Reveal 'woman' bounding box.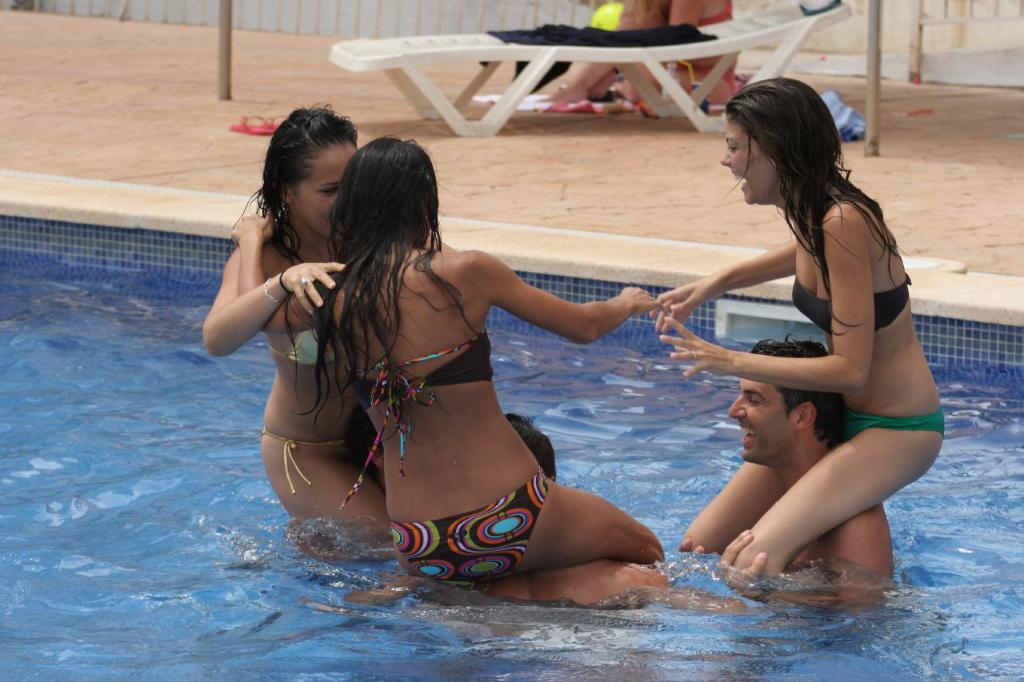
Revealed: {"left": 652, "top": 76, "right": 943, "bottom": 572}.
